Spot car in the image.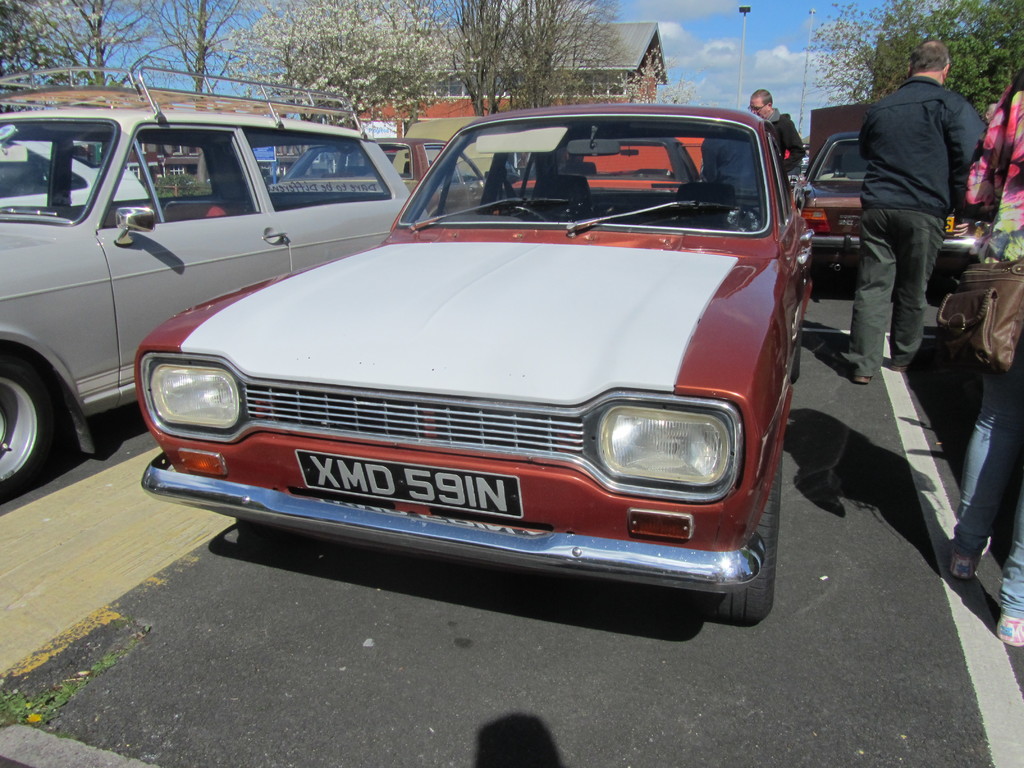
car found at <region>275, 140, 493, 204</region>.
